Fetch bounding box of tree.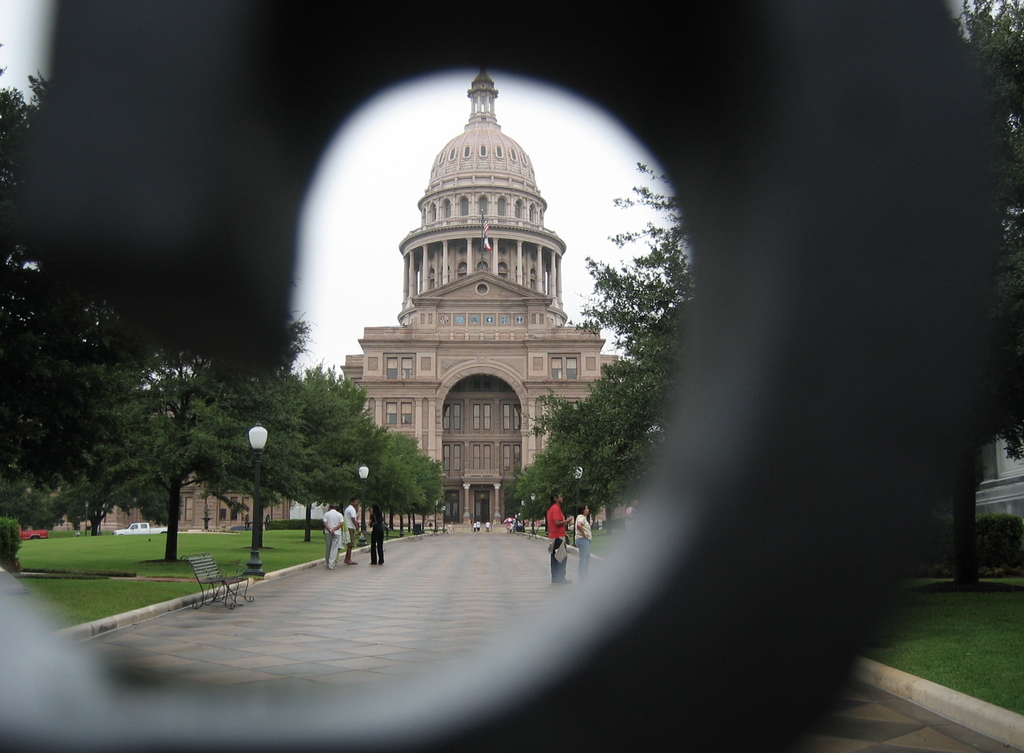
Bbox: region(940, 0, 1022, 592).
